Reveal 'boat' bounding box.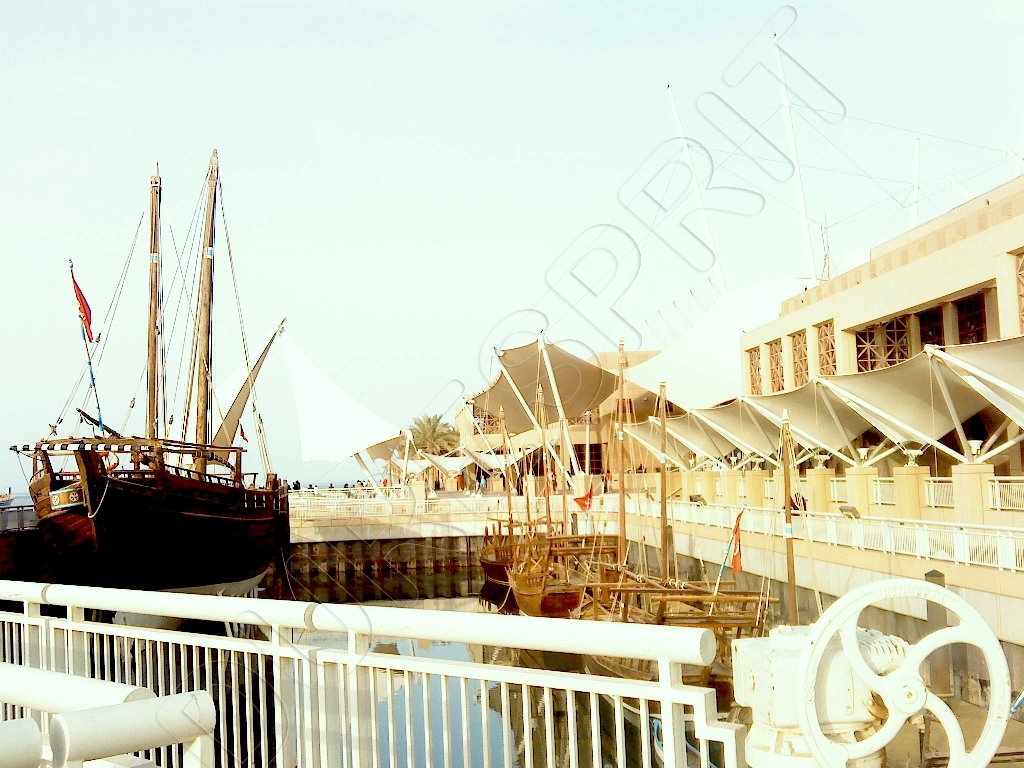
Revealed: [x1=572, y1=342, x2=809, y2=711].
